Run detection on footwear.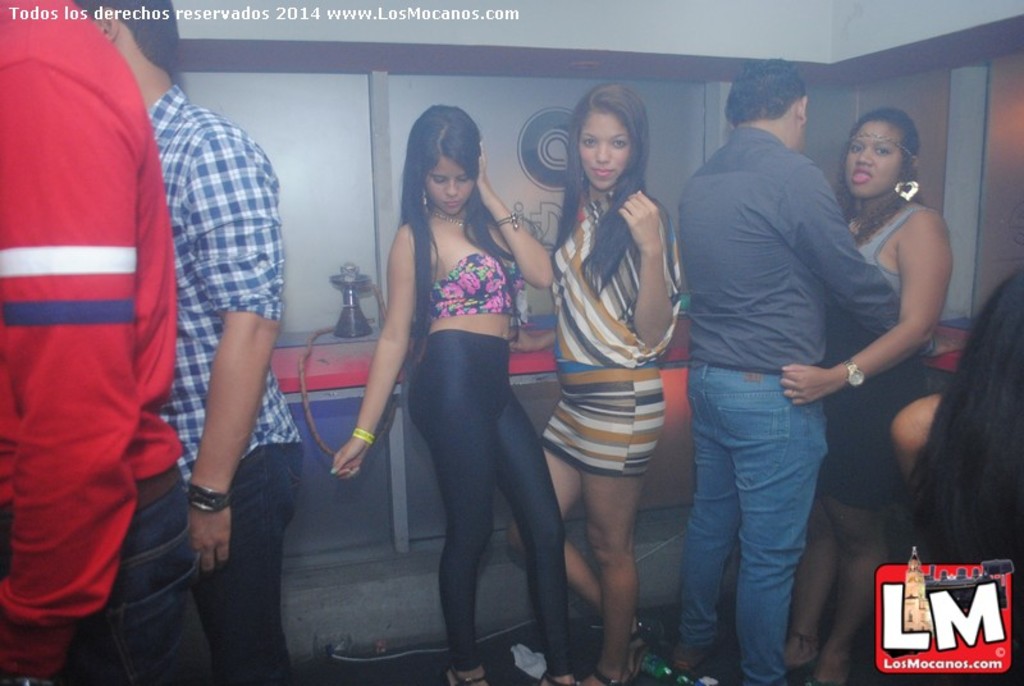
Result: locate(541, 674, 581, 685).
